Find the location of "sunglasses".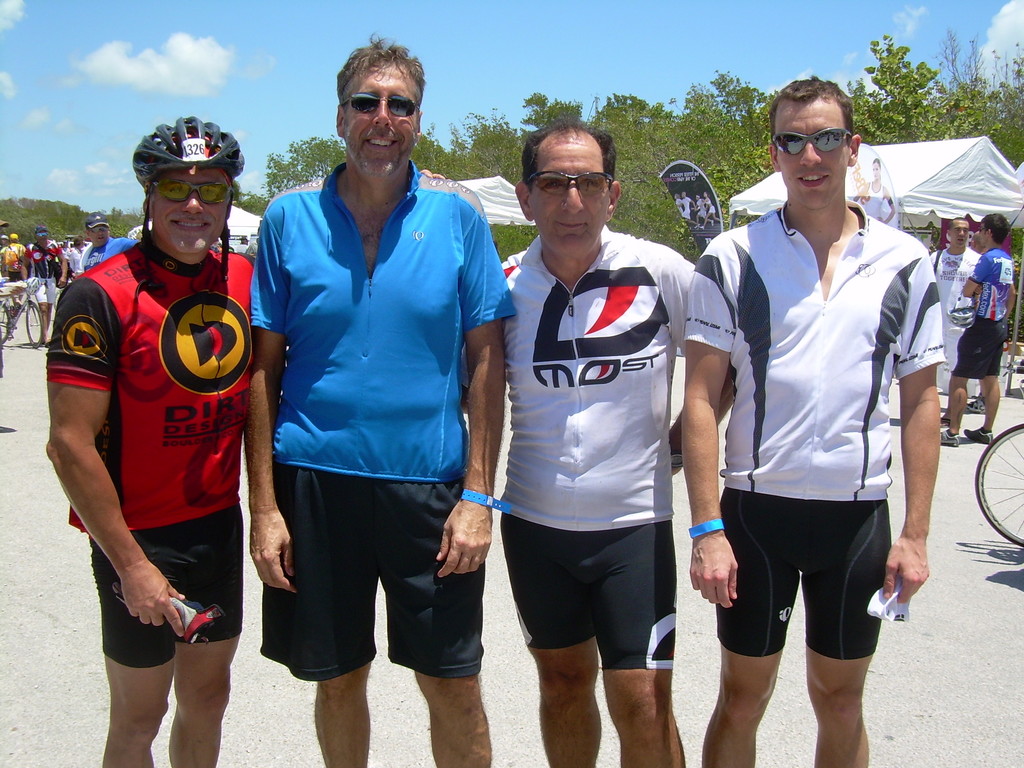
Location: [527,166,613,201].
